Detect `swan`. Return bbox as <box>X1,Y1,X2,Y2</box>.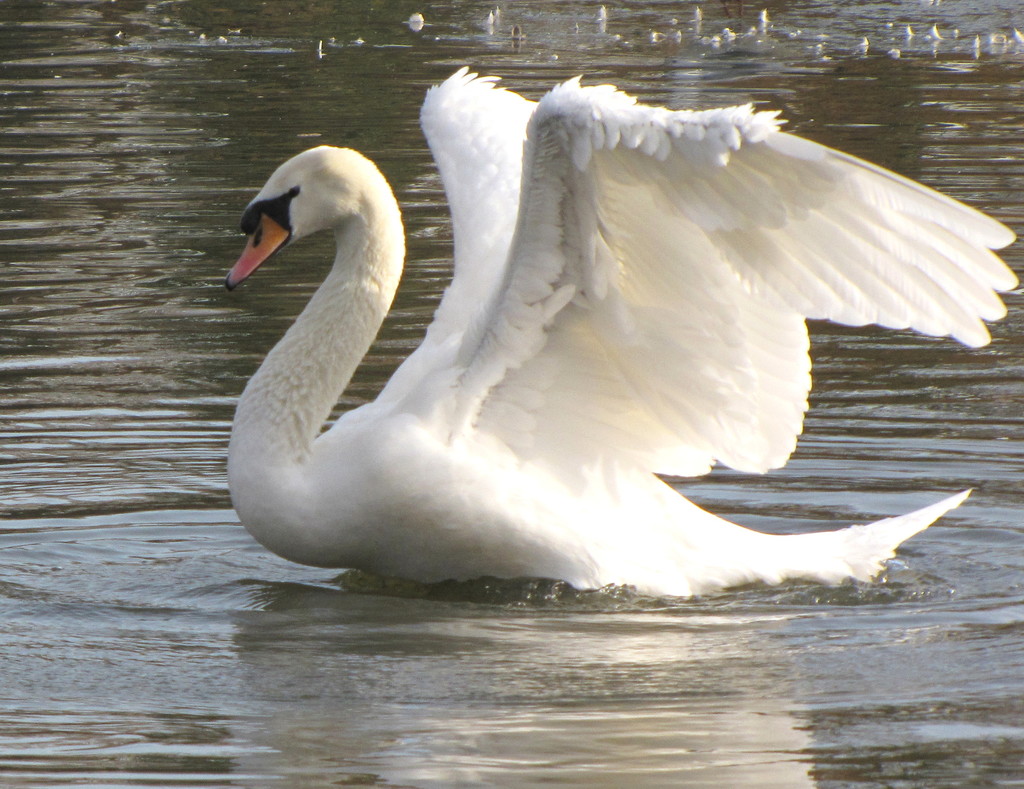
<box>218,67,1020,598</box>.
